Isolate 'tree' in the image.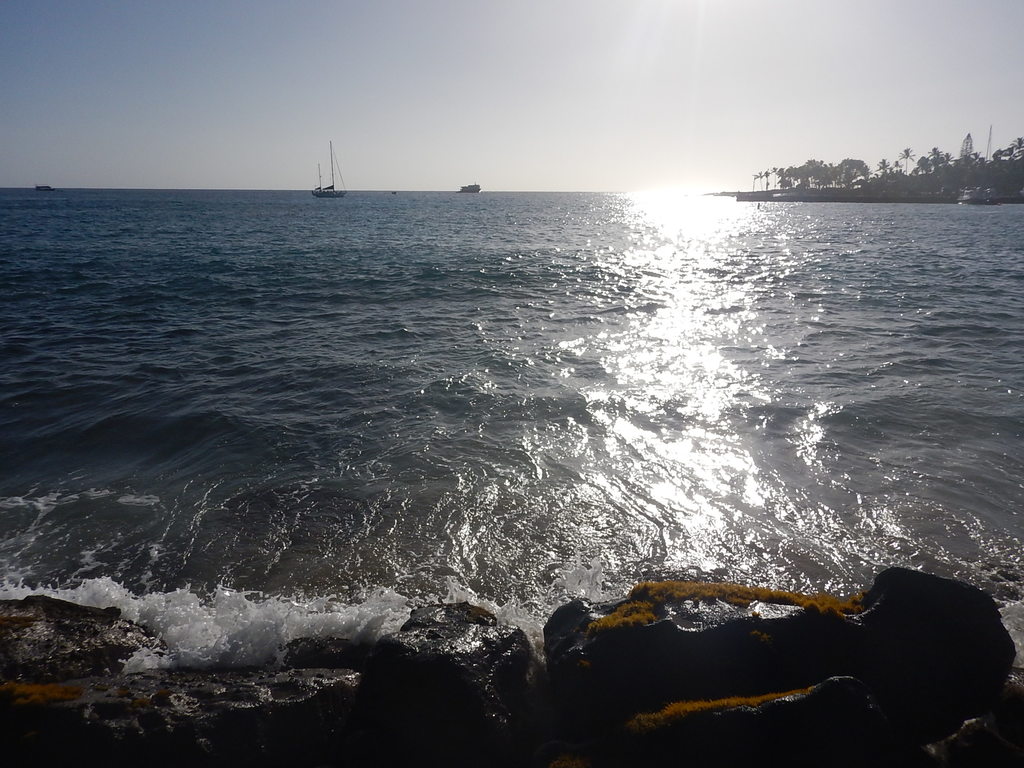
Isolated region: rect(952, 141, 995, 187).
